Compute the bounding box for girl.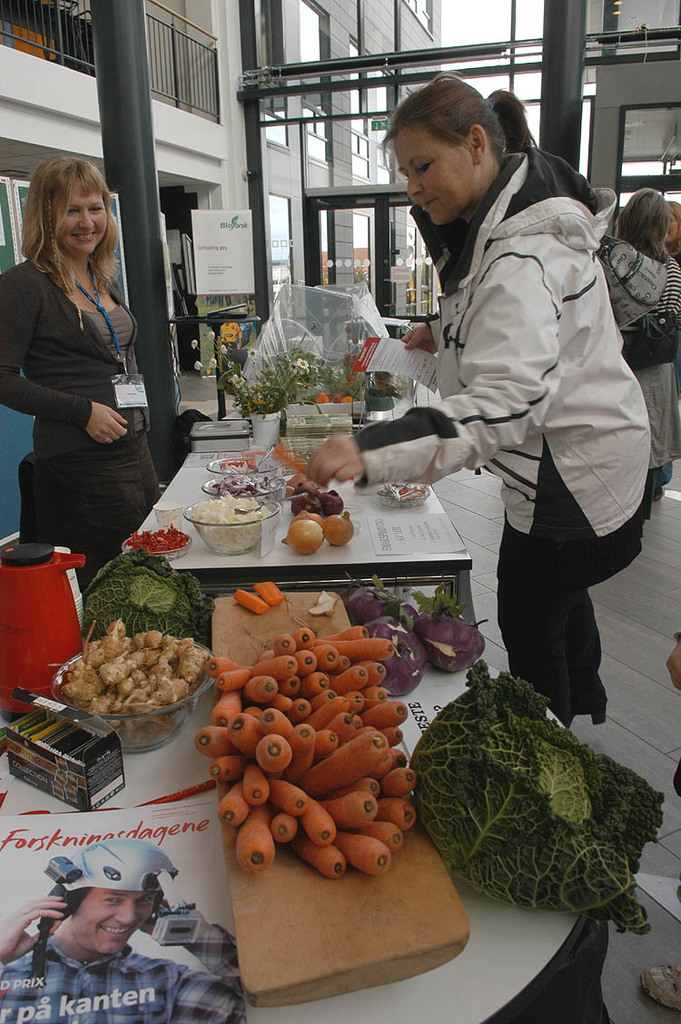
[610, 190, 680, 522].
